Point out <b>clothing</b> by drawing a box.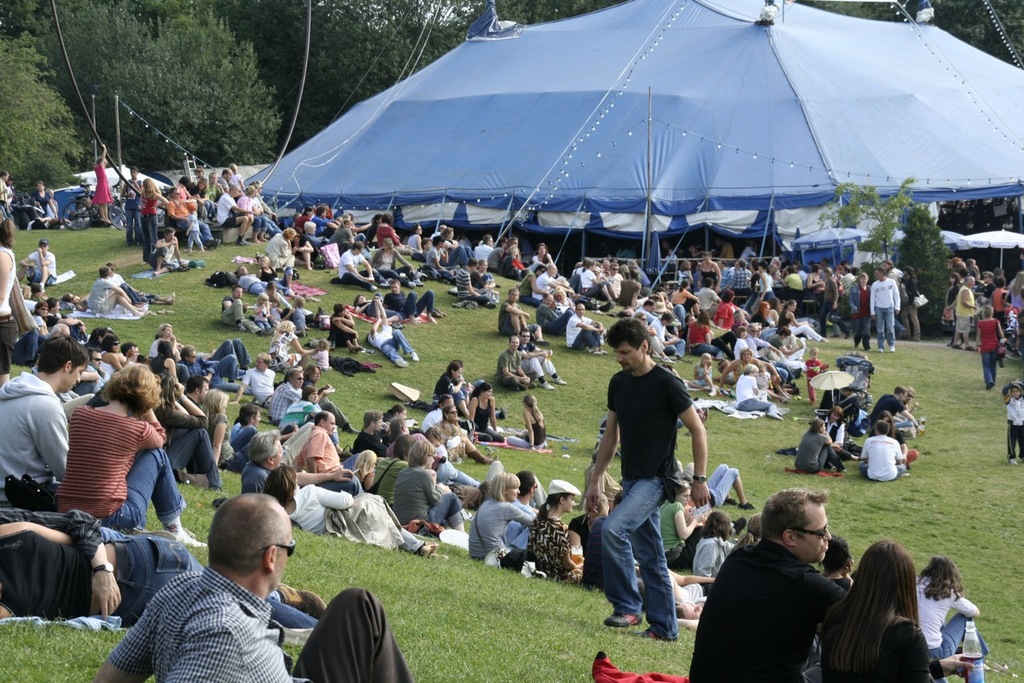
l=59, t=402, r=177, b=522.
